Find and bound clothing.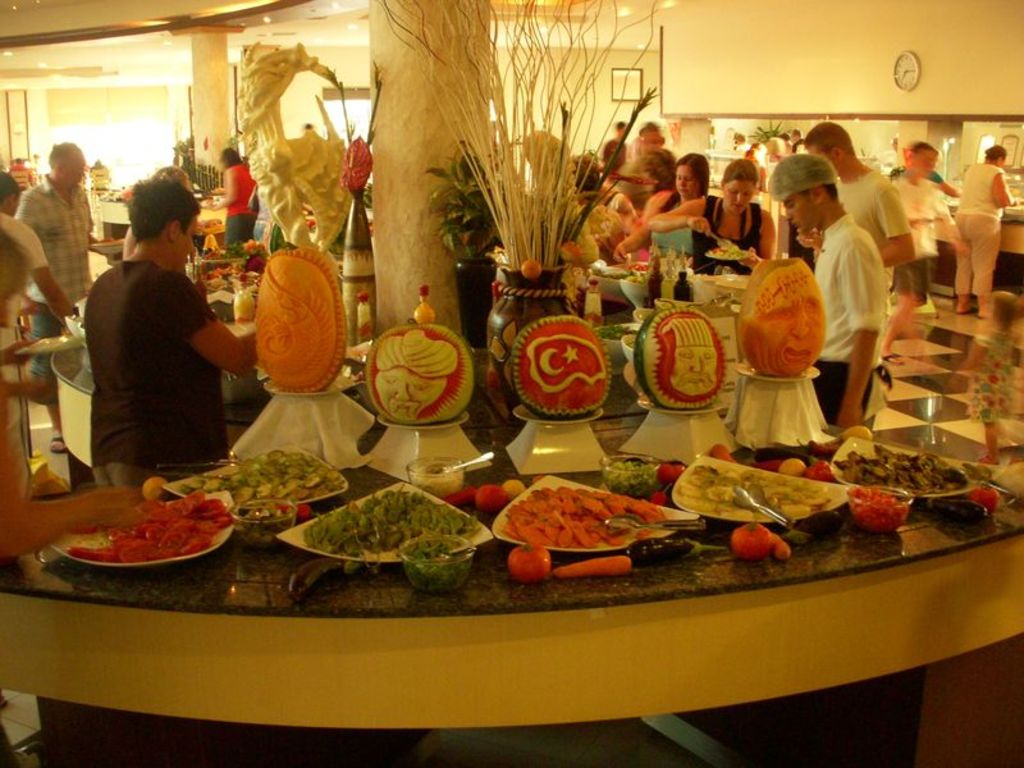
Bound: Rect(0, 211, 44, 411).
